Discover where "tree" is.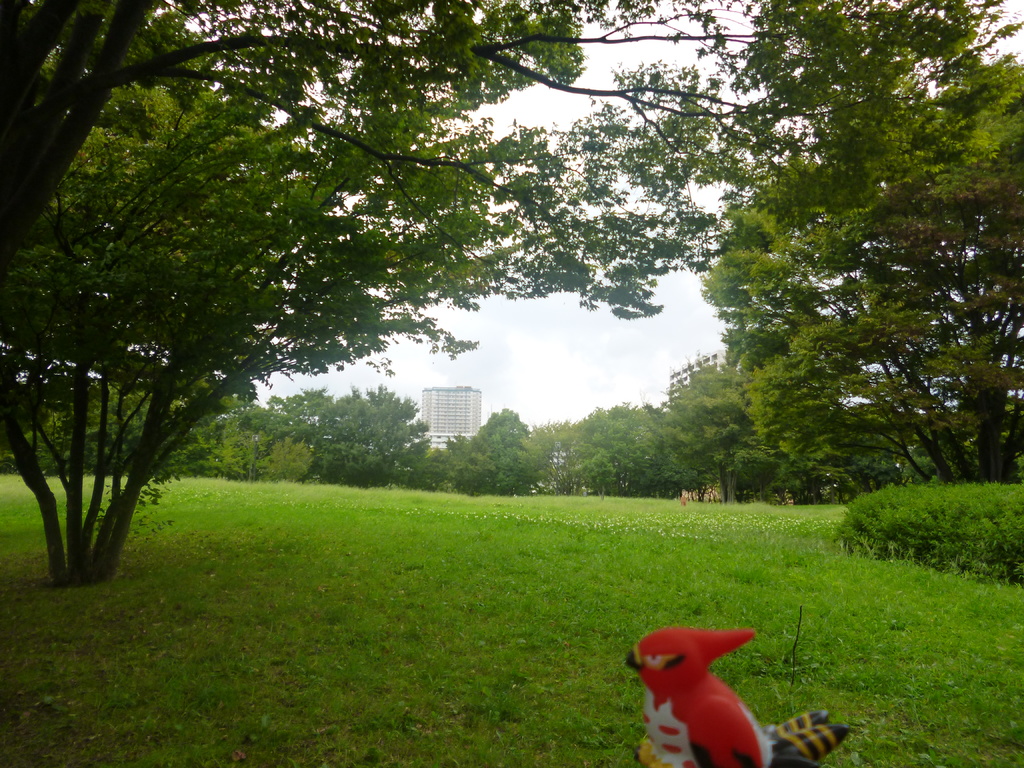
Discovered at region(739, 3, 1023, 474).
